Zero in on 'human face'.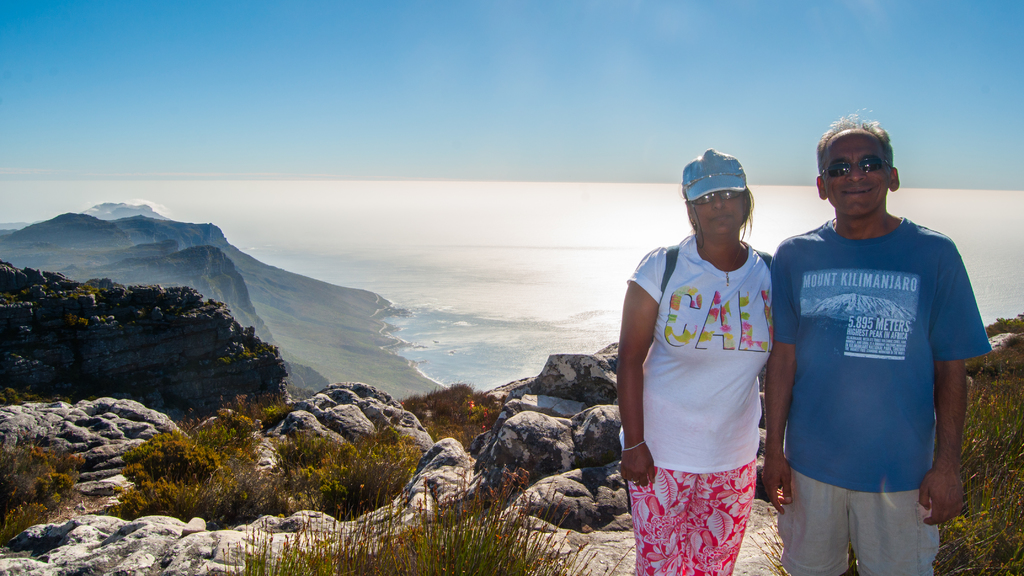
Zeroed in: x1=690 y1=191 x2=745 y2=235.
